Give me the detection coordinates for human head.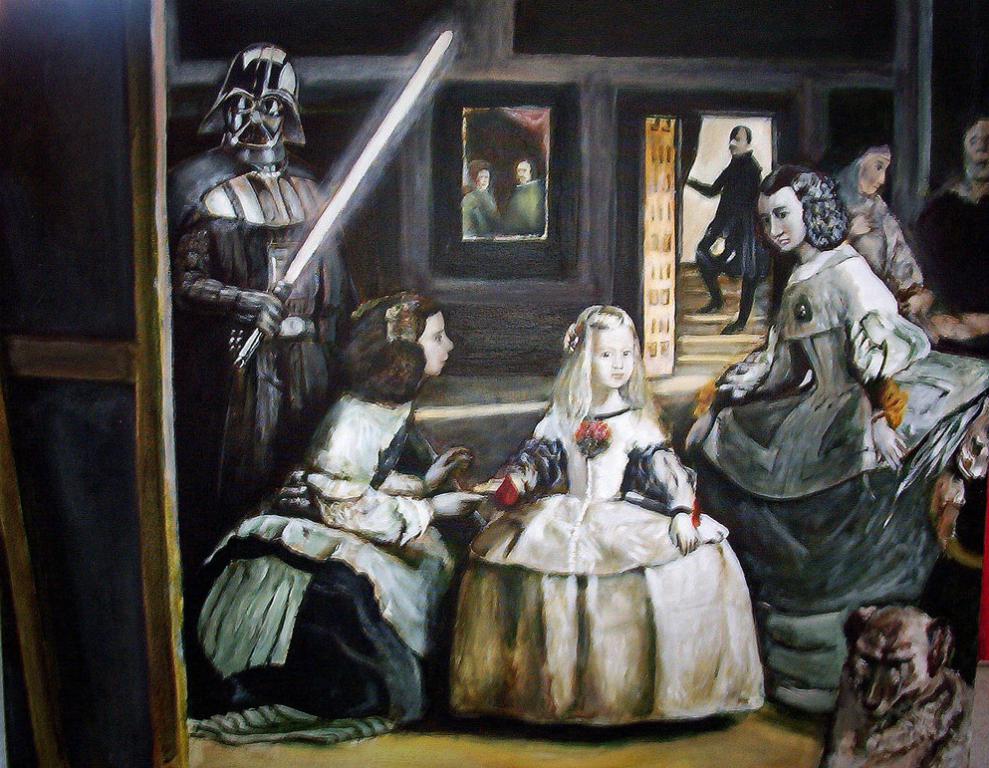
[left=830, top=135, right=892, bottom=197].
